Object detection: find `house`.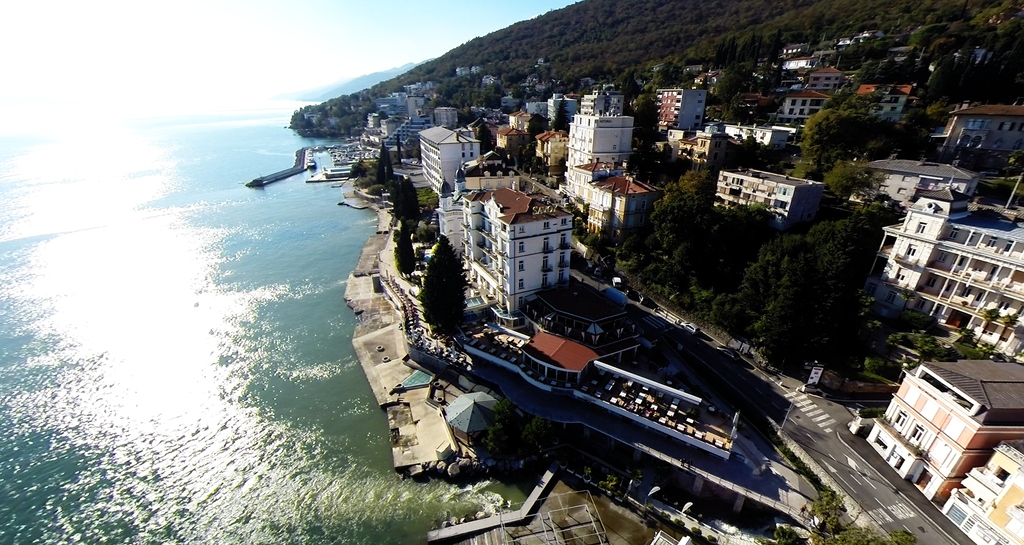
[left=854, top=73, right=915, bottom=125].
